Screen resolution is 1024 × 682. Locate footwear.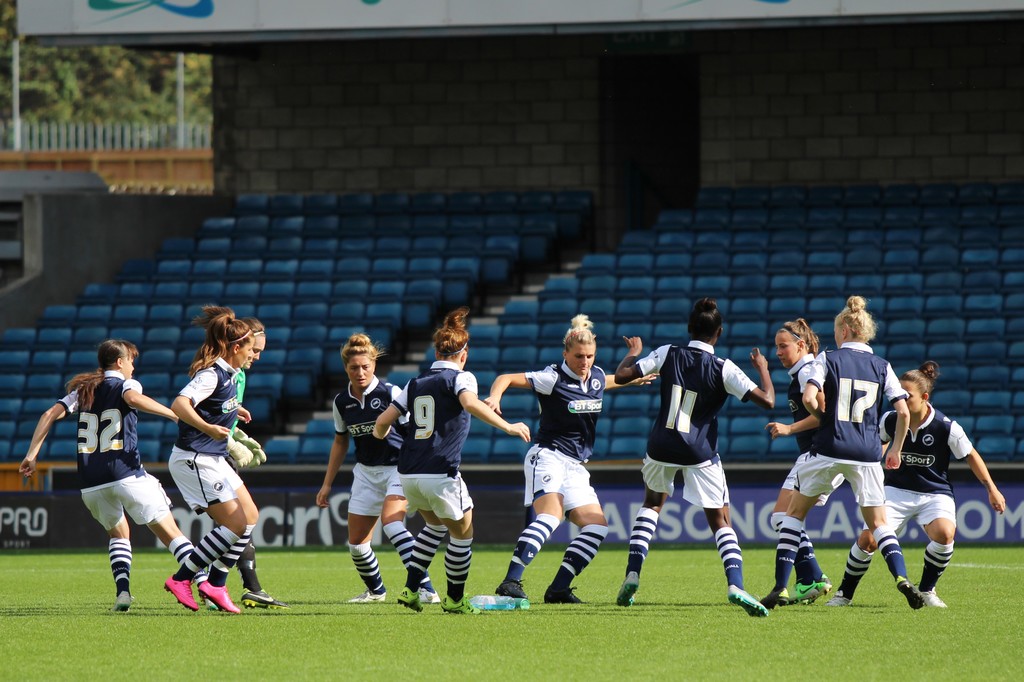
bbox(618, 574, 640, 605).
